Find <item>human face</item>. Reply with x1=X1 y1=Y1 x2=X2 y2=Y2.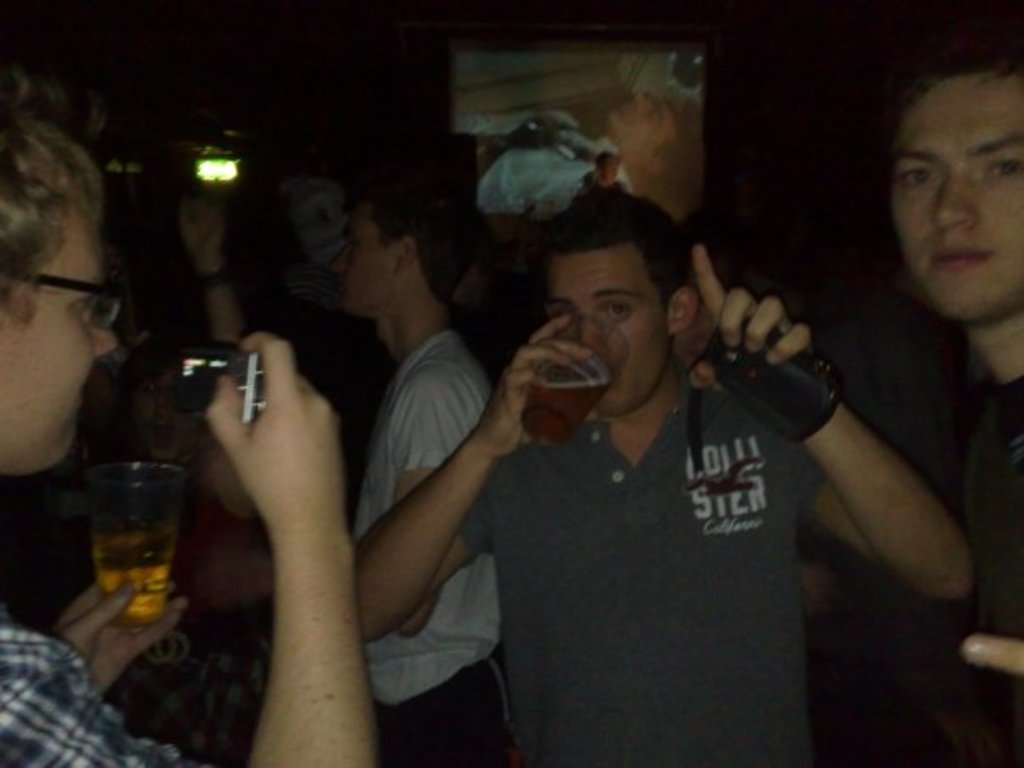
x1=595 y1=156 x2=619 y2=183.
